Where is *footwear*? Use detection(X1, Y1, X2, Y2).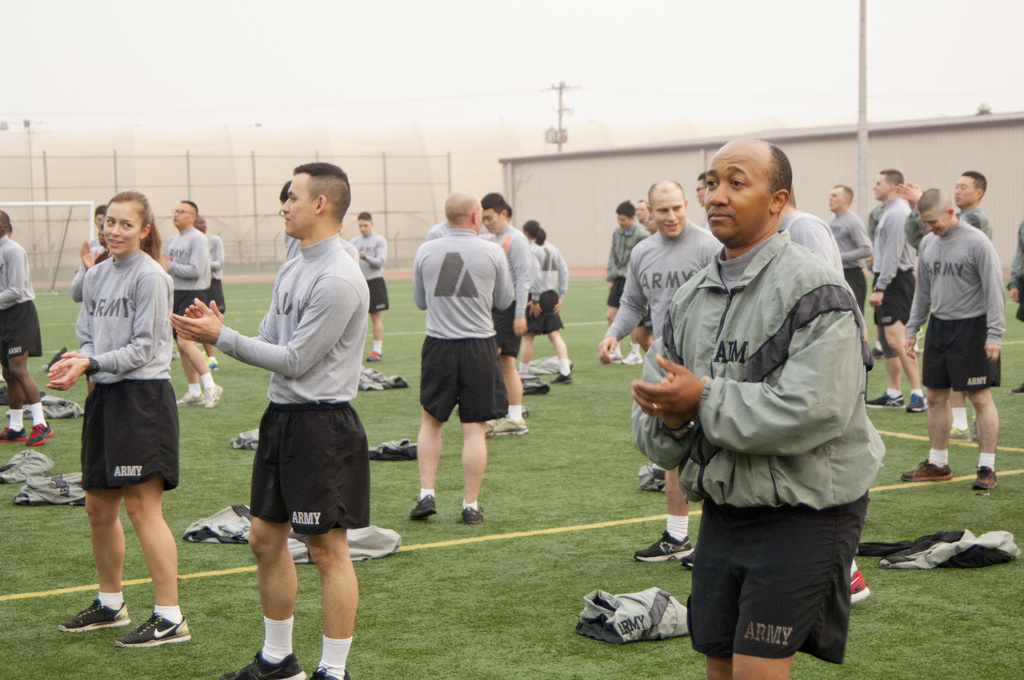
detection(26, 421, 54, 444).
